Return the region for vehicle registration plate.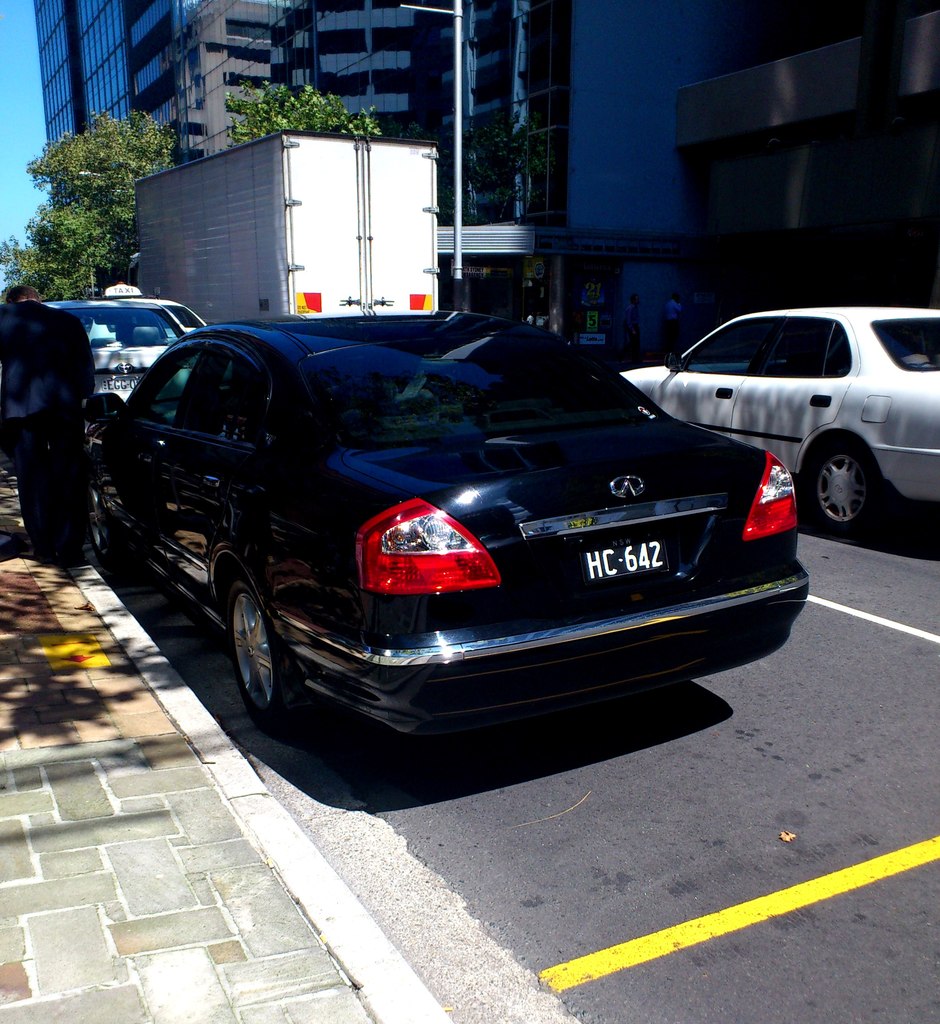
571, 537, 669, 579.
